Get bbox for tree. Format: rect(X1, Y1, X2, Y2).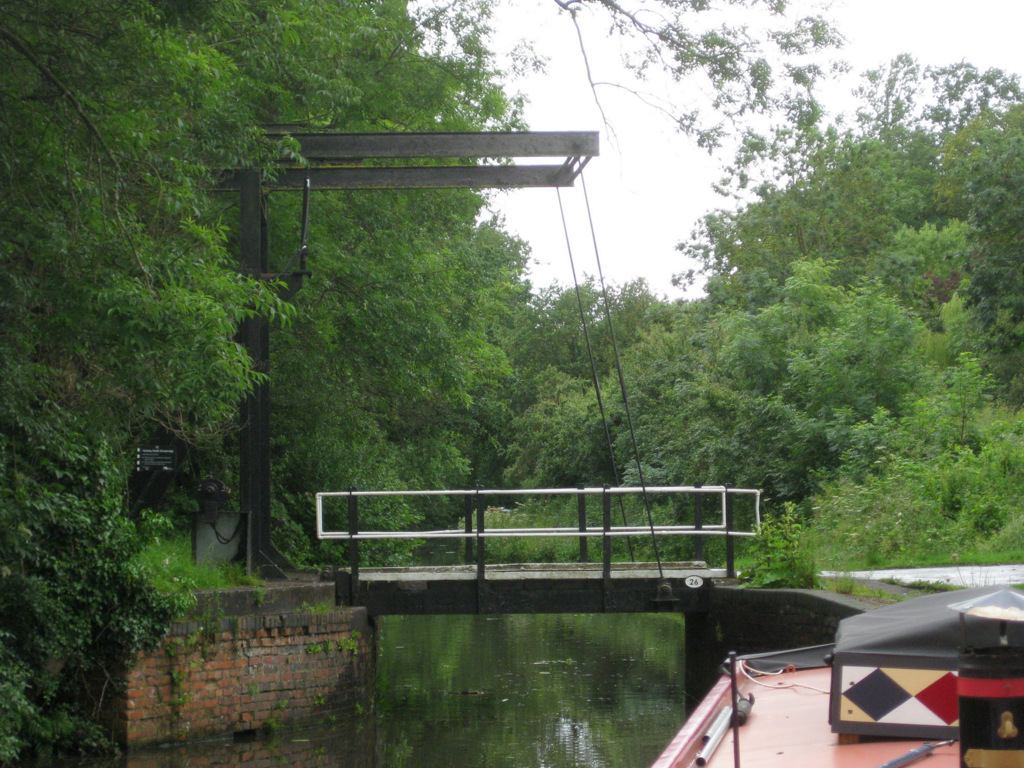
rect(289, 57, 620, 542).
